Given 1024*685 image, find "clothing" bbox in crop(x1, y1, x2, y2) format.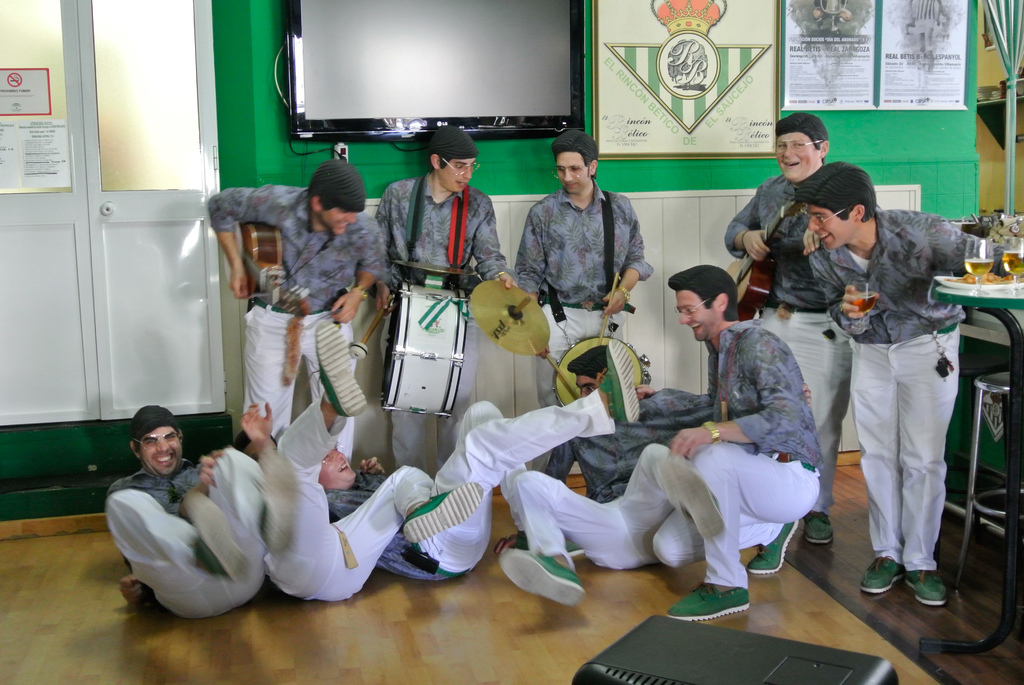
crop(657, 325, 824, 597).
